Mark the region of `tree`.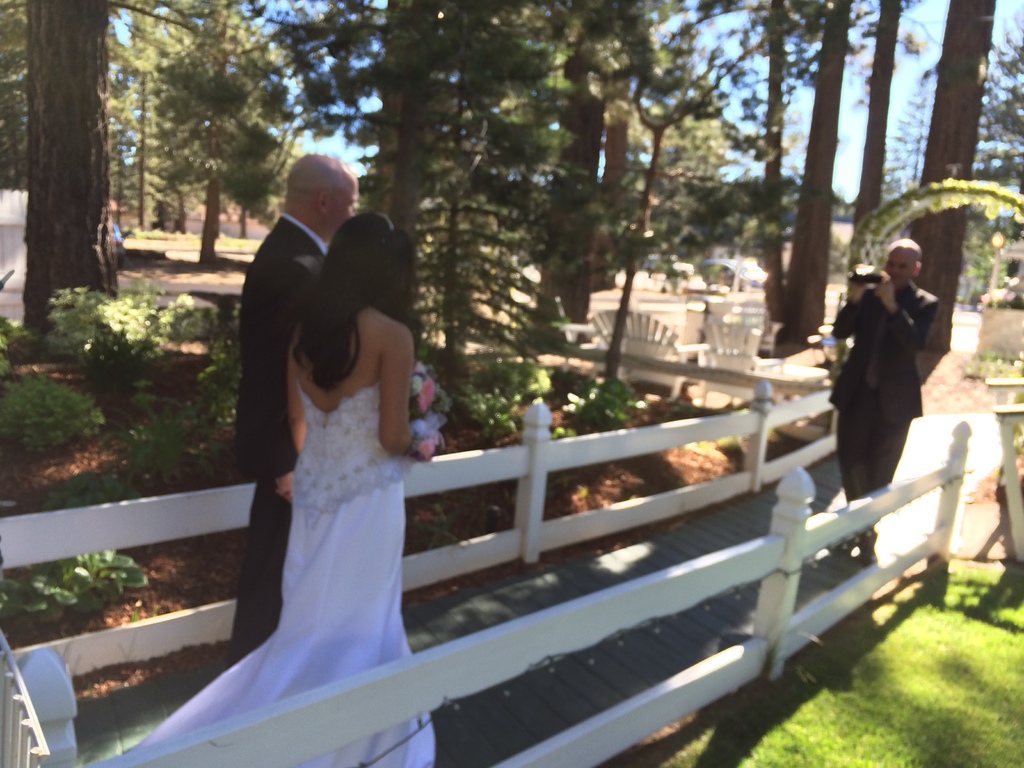
Region: (0,0,278,346).
